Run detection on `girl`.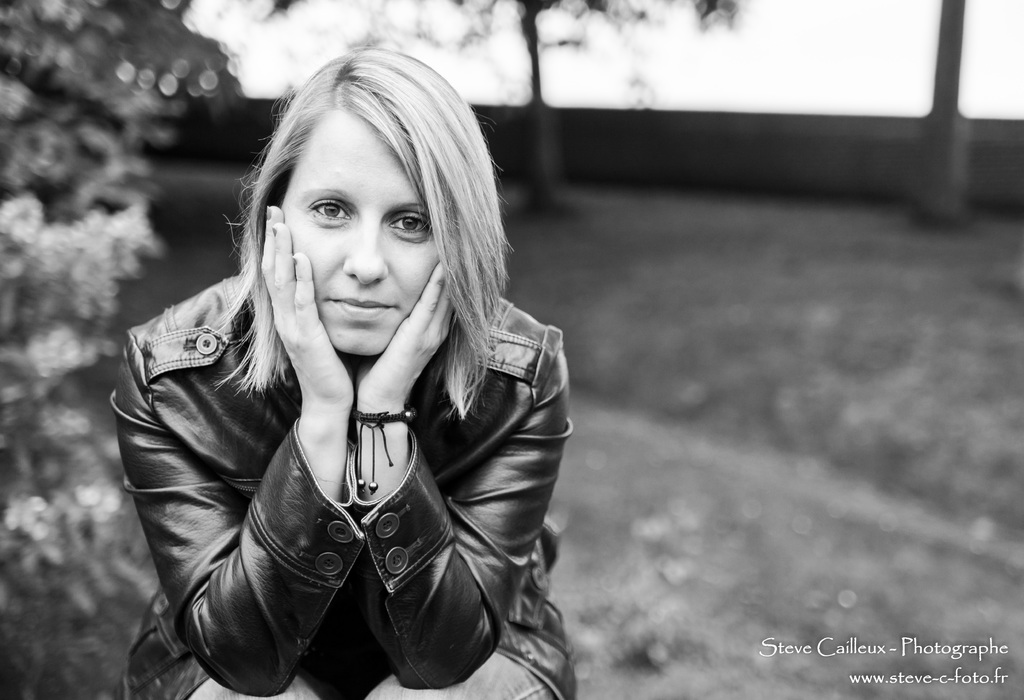
Result: box=[109, 43, 578, 699].
